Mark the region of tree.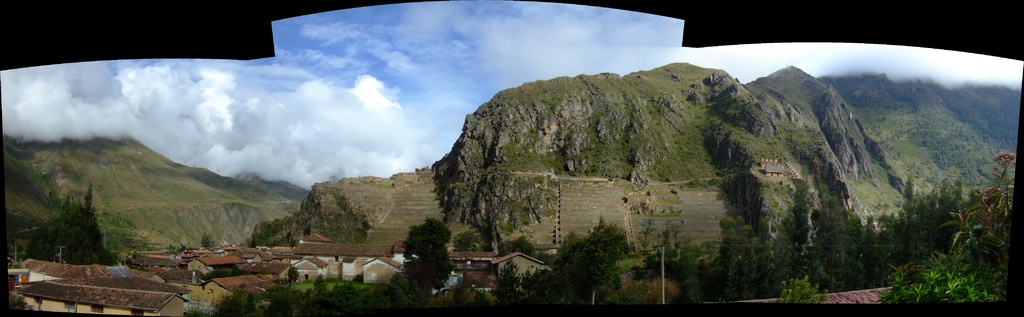
Region: rect(719, 211, 766, 305).
